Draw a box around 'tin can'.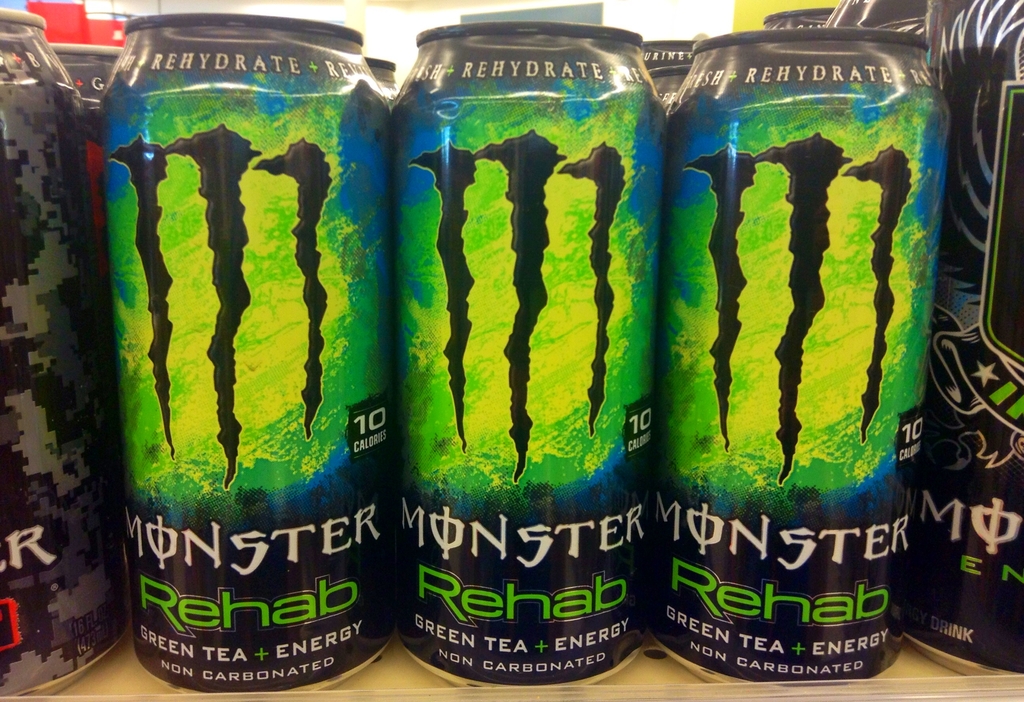
77:11:408:701.
